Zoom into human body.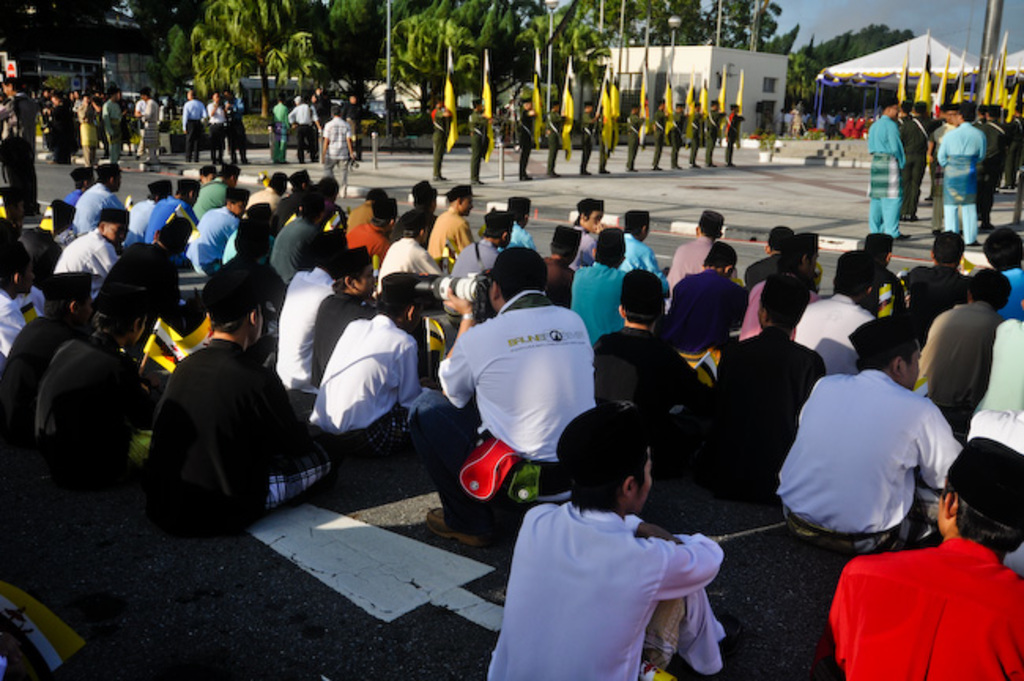
Zoom target: [27,227,55,271].
